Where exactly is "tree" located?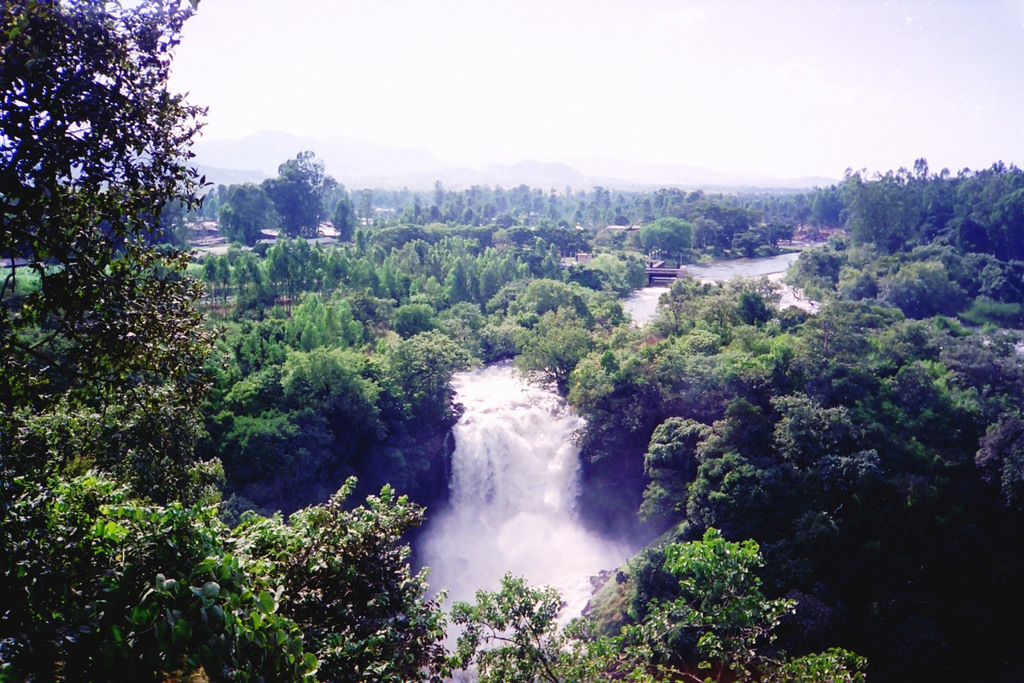
Its bounding box is [565,261,603,289].
